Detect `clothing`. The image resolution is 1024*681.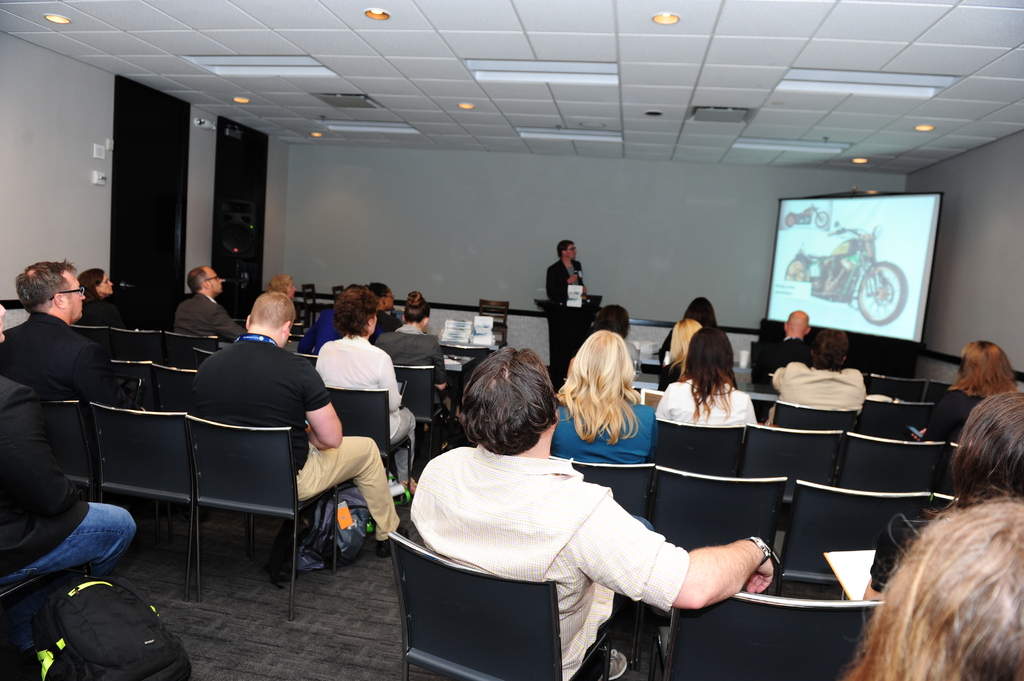
371, 324, 443, 418.
